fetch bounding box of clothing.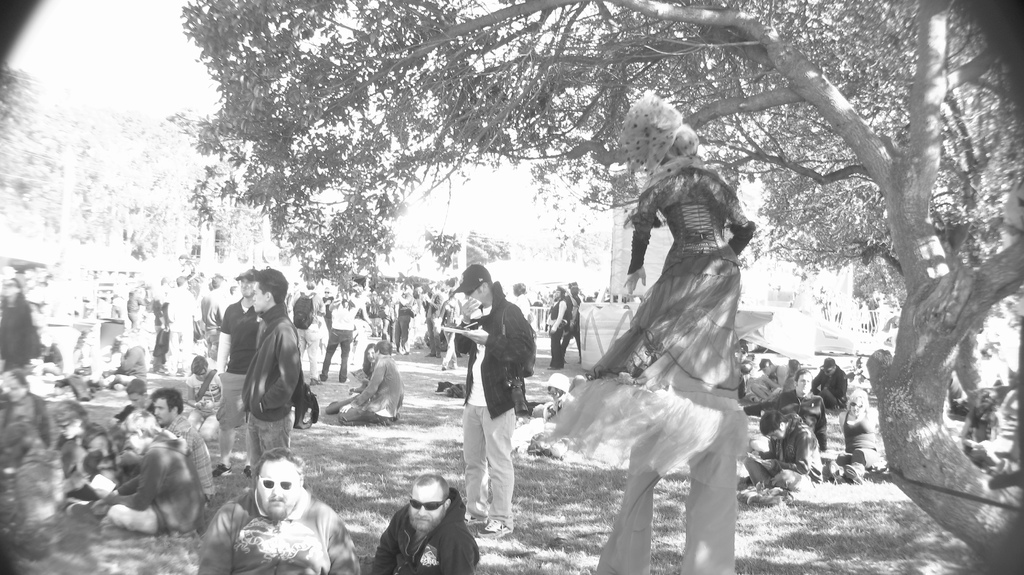
Bbox: bbox=(202, 288, 231, 364).
